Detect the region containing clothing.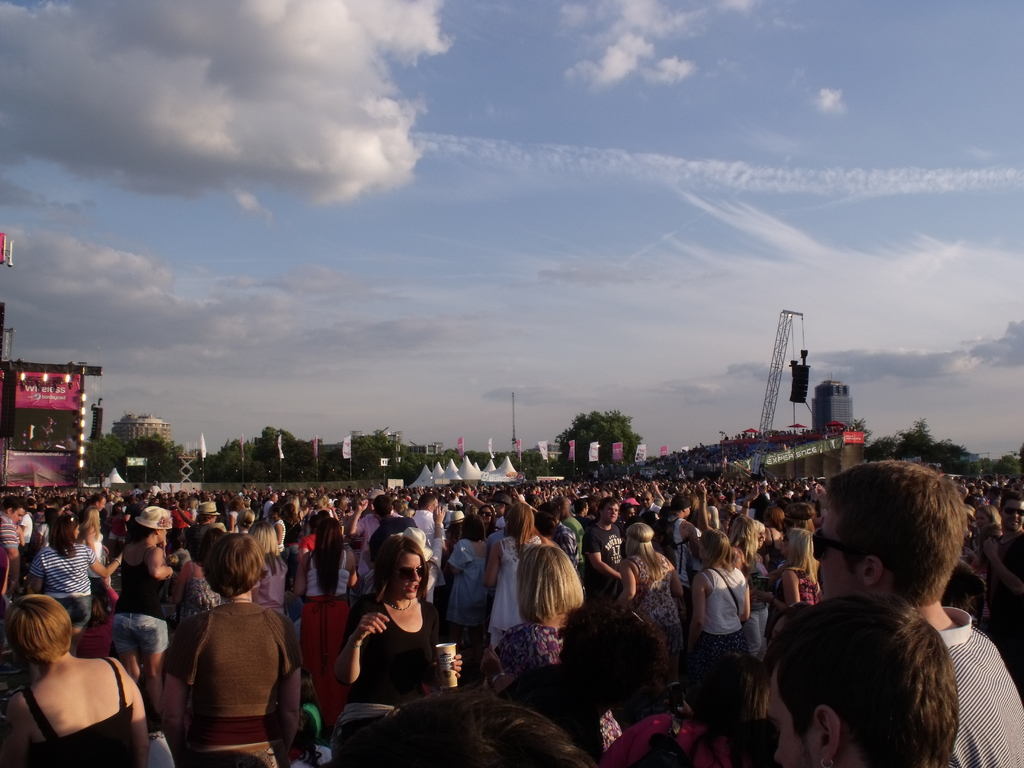
box(553, 521, 578, 575).
